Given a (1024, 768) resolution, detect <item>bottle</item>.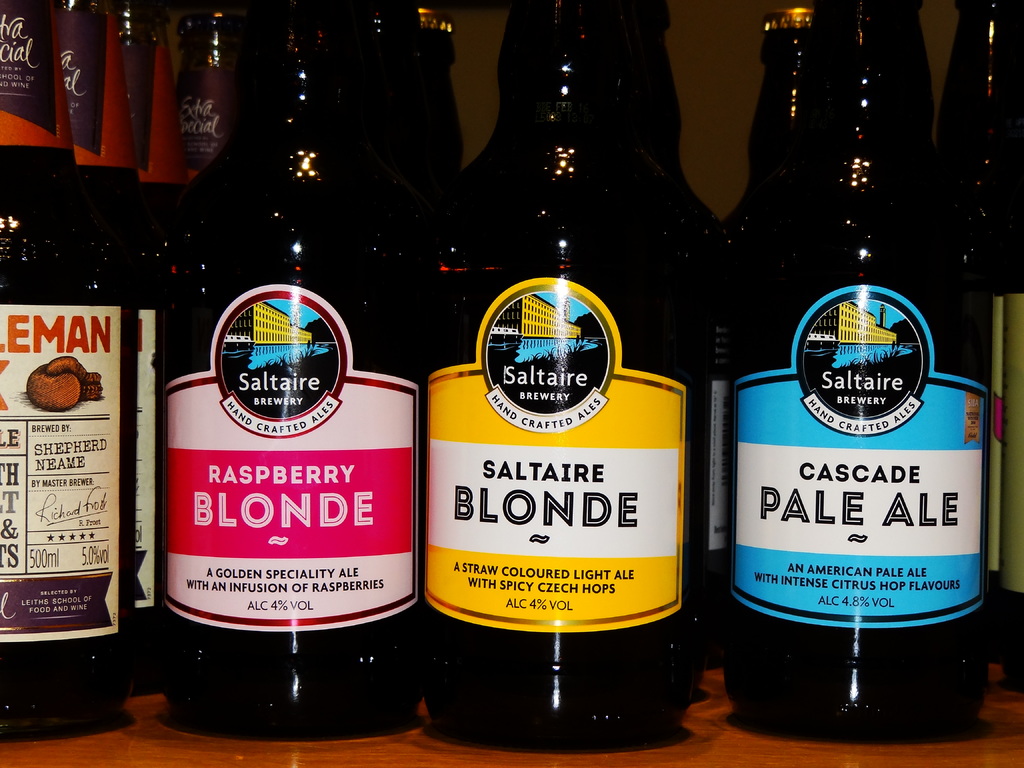
{"left": 742, "top": 4, "right": 803, "bottom": 151}.
